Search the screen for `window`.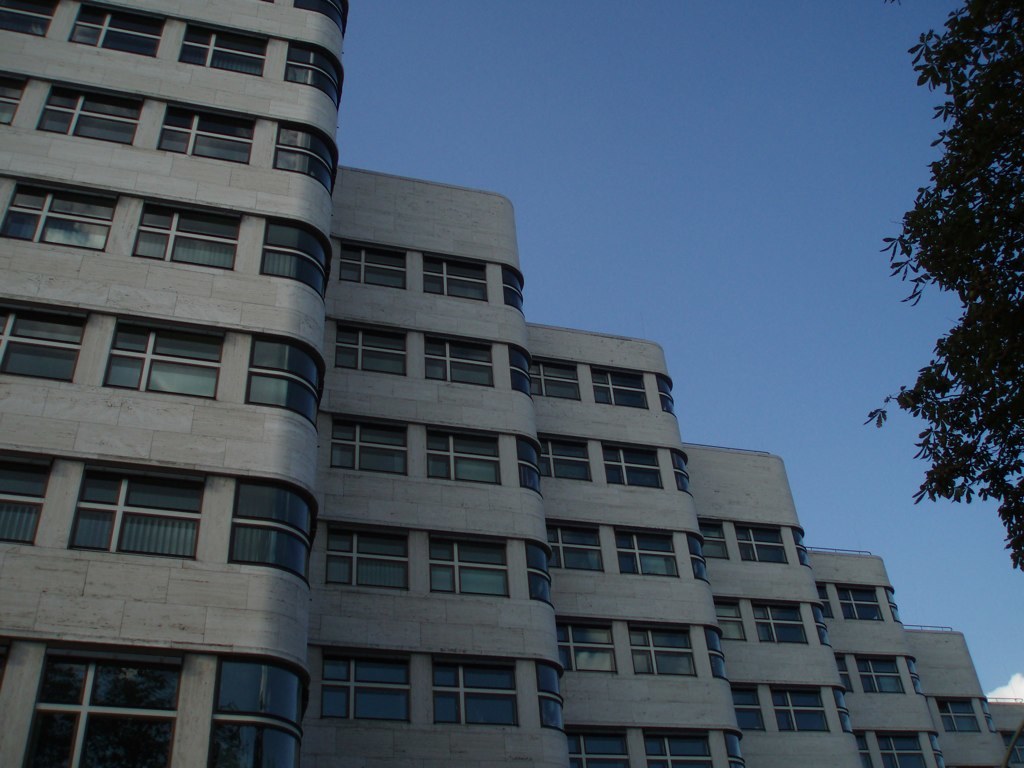
Found at x1=152, y1=98, x2=262, y2=164.
